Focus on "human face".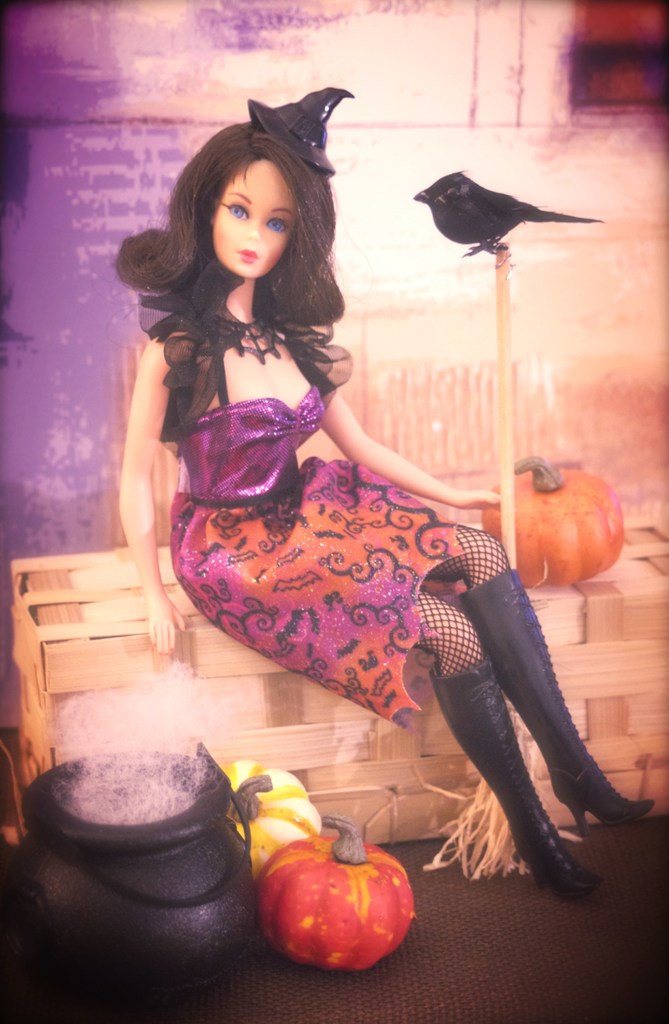
Focused at [214,158,294,278].
